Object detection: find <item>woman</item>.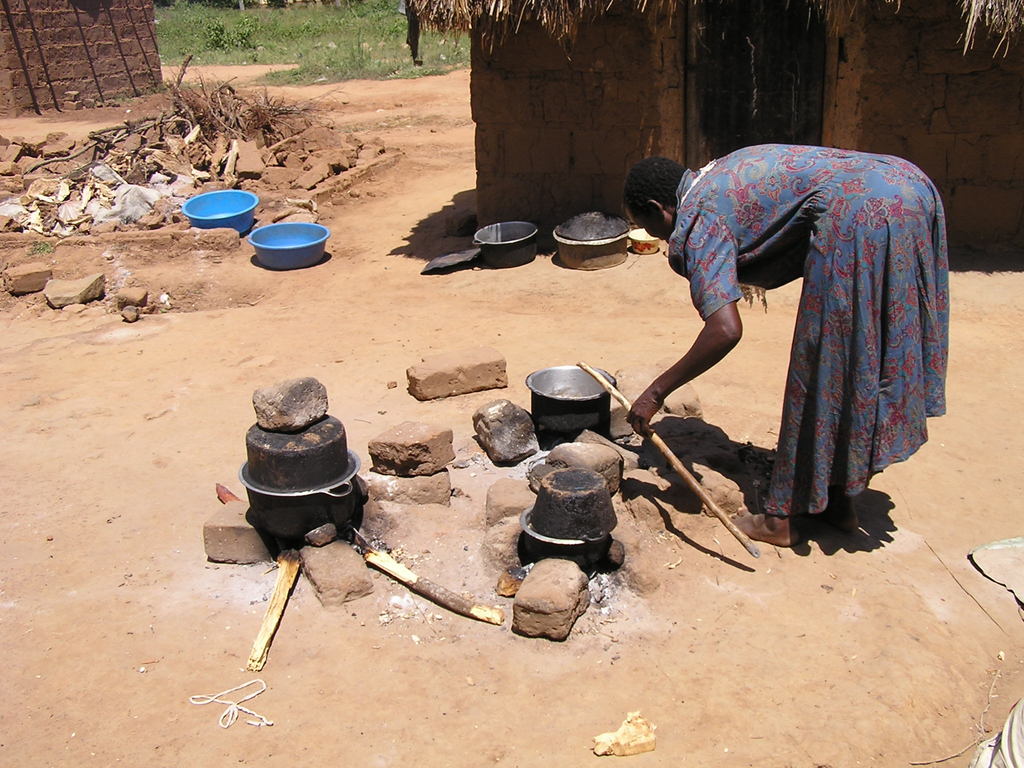
left=677, top=138, right=957, bottom=577.
